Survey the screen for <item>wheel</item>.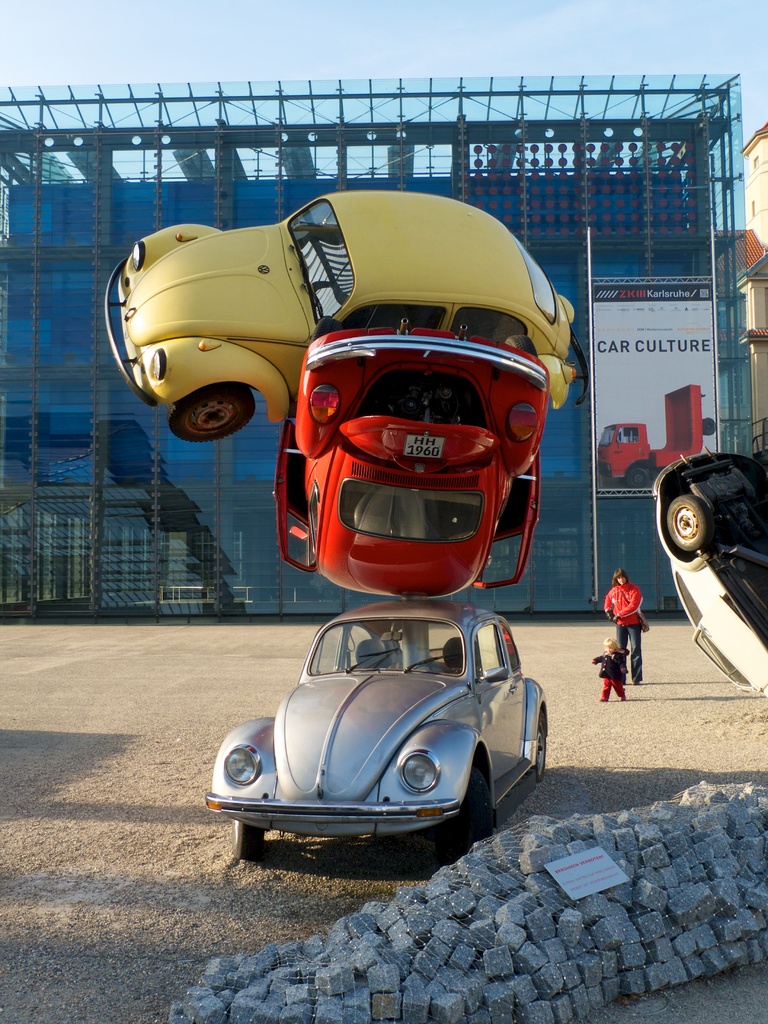
Survey found: 625:468:648:484.
